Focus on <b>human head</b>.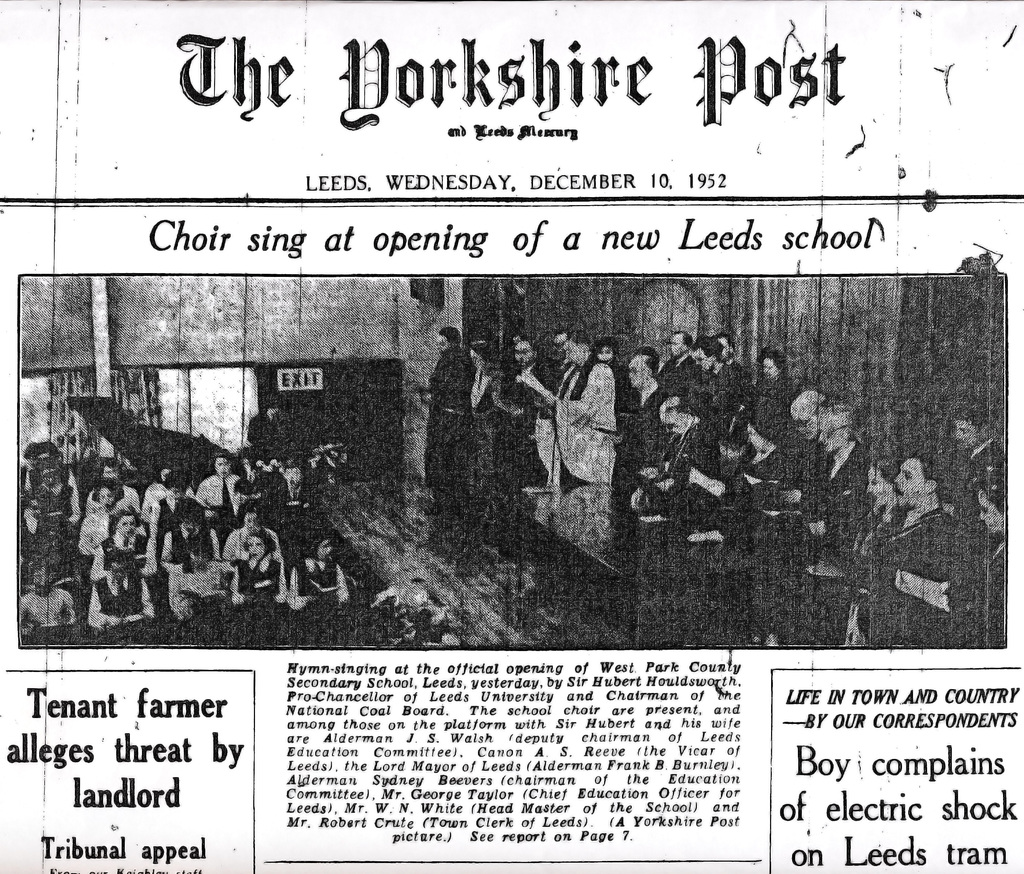
Focused at bbox=(891, 452, 941, 511).
